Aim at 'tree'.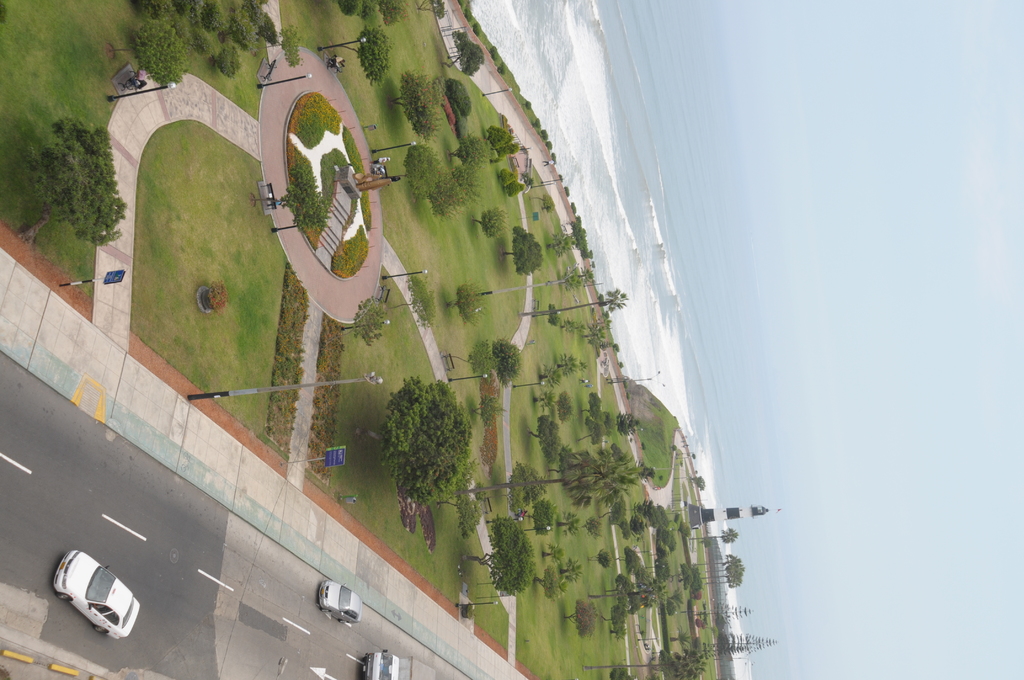
Aimed at x1=488, y1=46, x2=499, y2=65.
